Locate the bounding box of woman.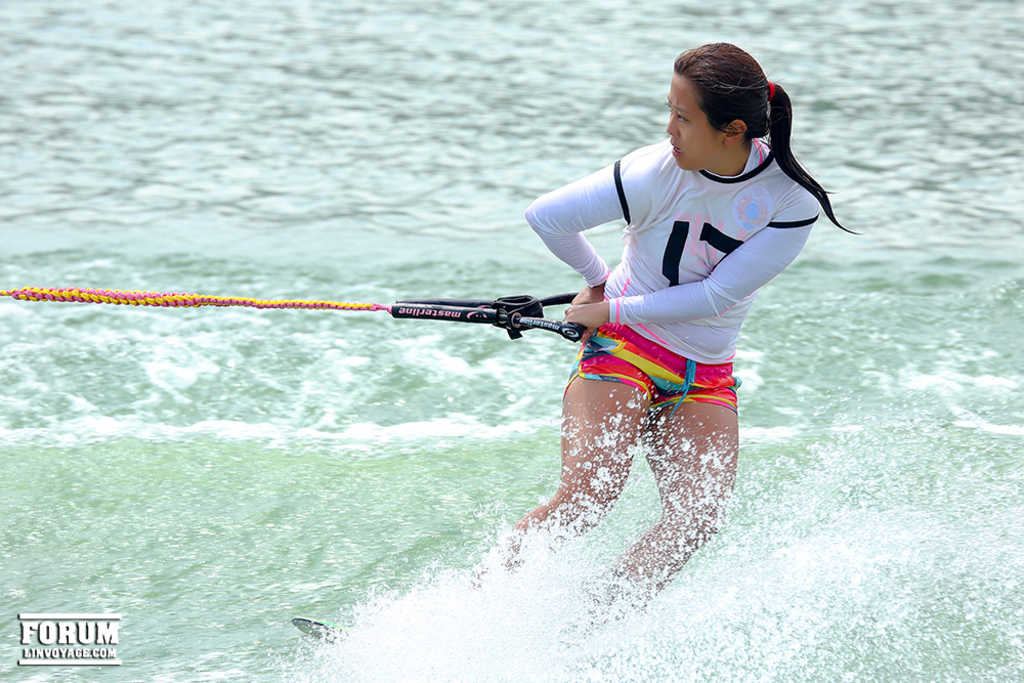
Bounding box: bbox=[456, 35, 863, 621].
